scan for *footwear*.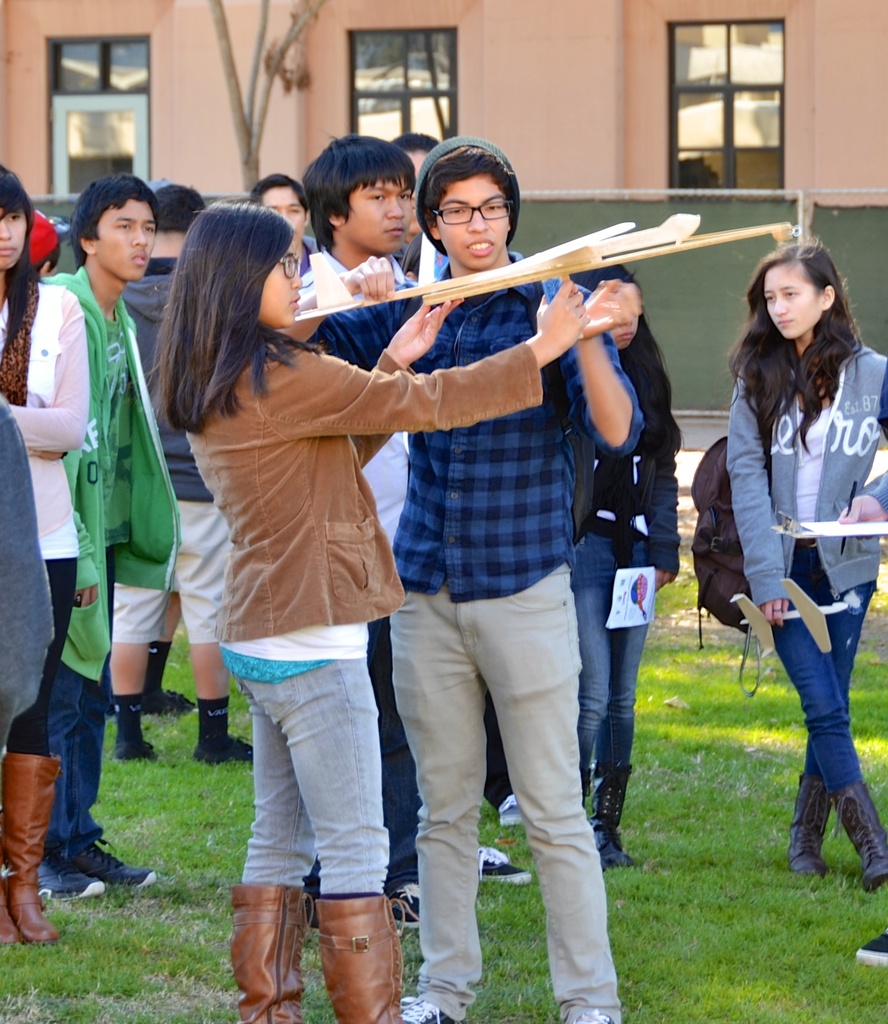
Scan result: bbox=(192, 731, 257, 764).
